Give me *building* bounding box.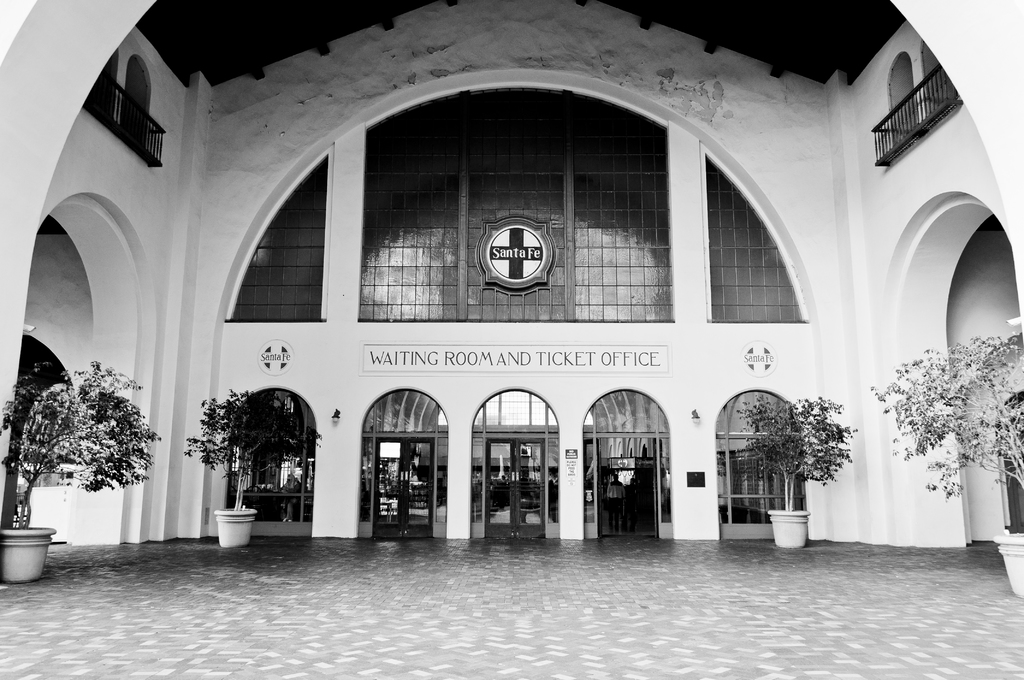
locate(0, 0, 1023, 547).
